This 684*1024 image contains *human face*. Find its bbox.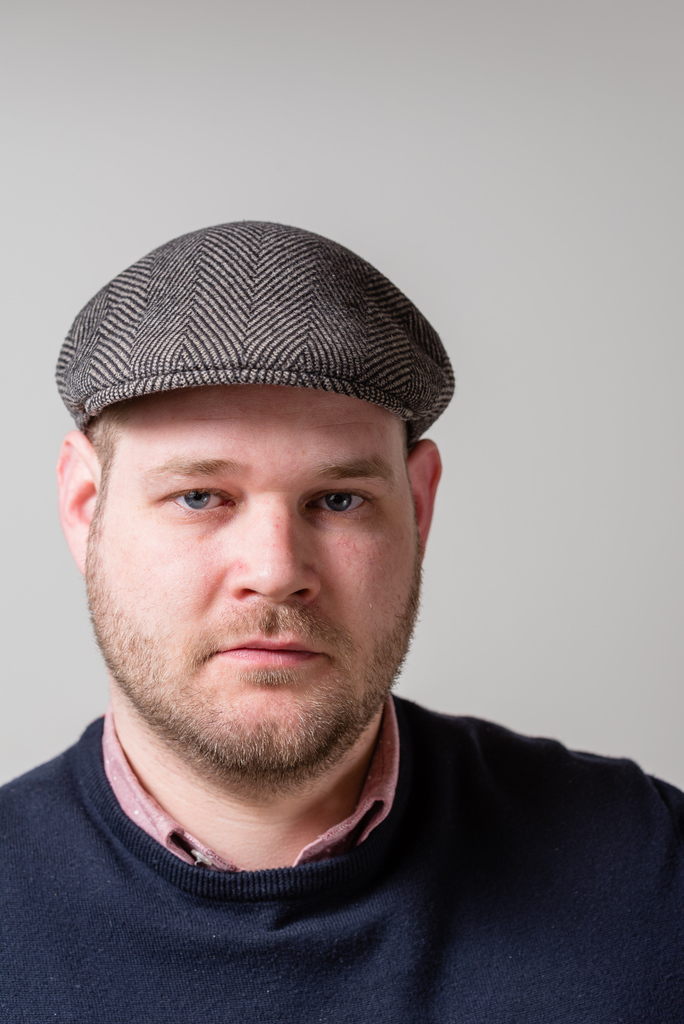
detection(83, 388, 424, 776).
